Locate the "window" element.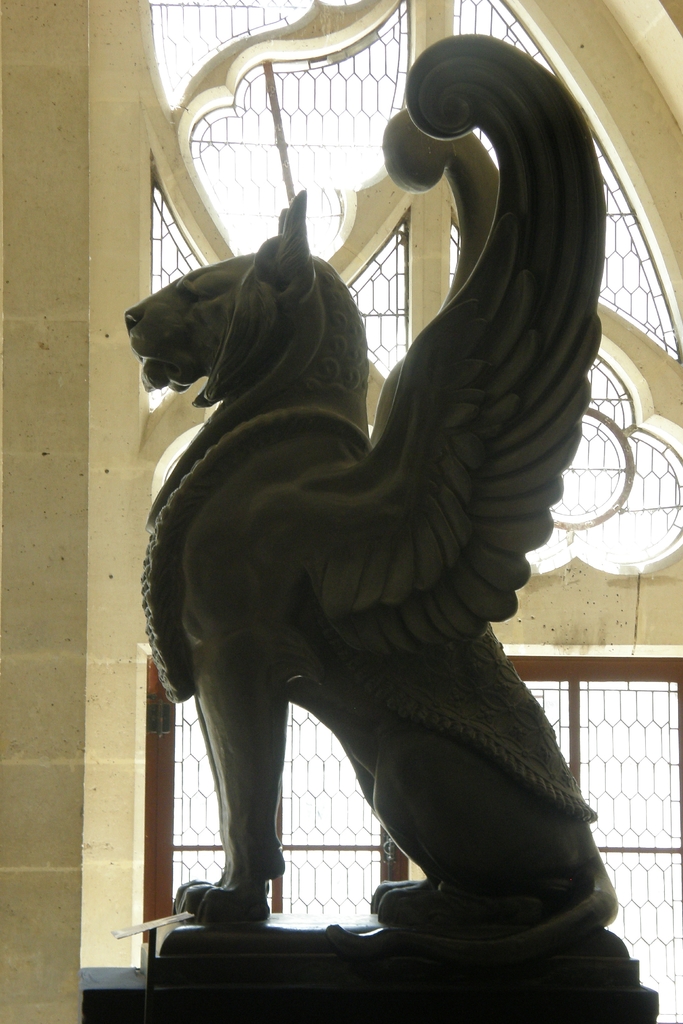
Element bbox: [144, 655, 682, 1014].
